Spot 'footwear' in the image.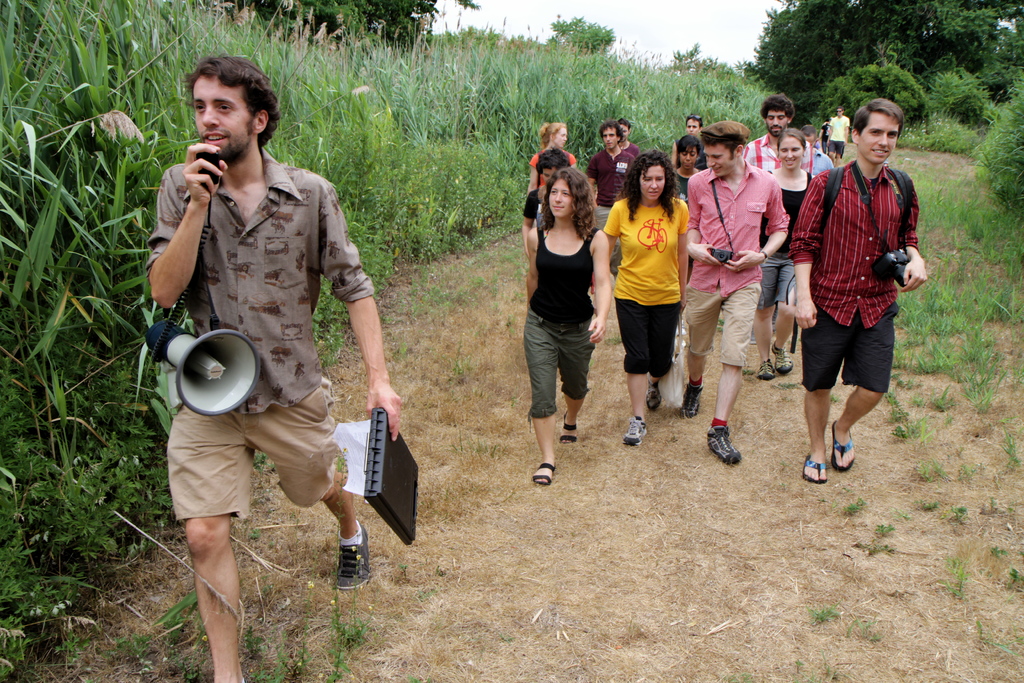
'footwear' found at <bbox>762, 358, 772, 377</bbox>.
